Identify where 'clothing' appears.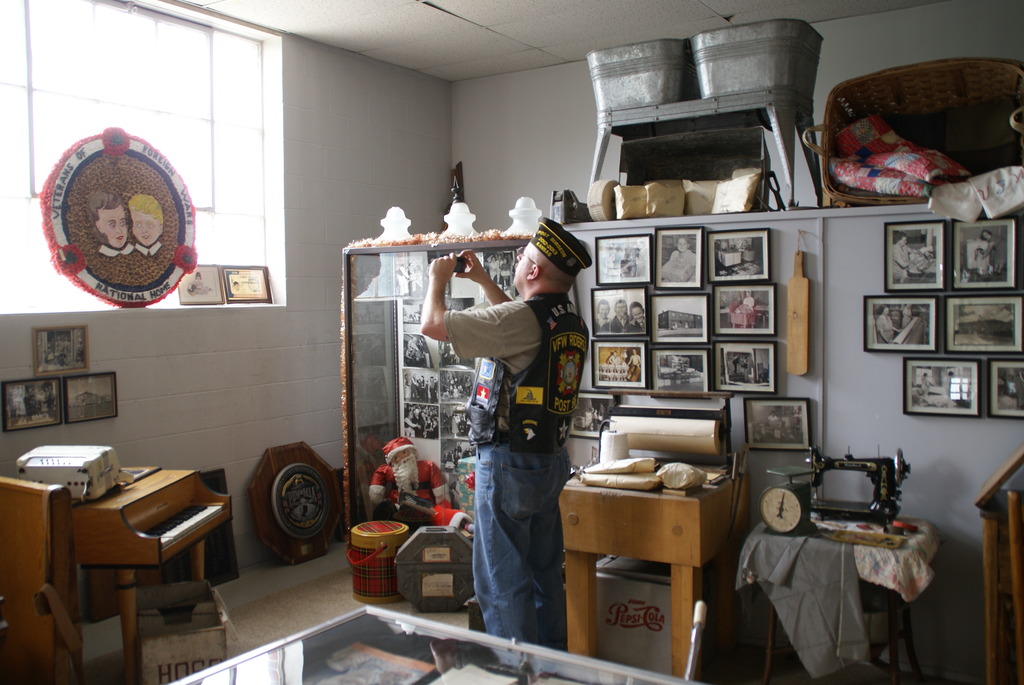
Appears at bbox(75, 343, 84, 364).
